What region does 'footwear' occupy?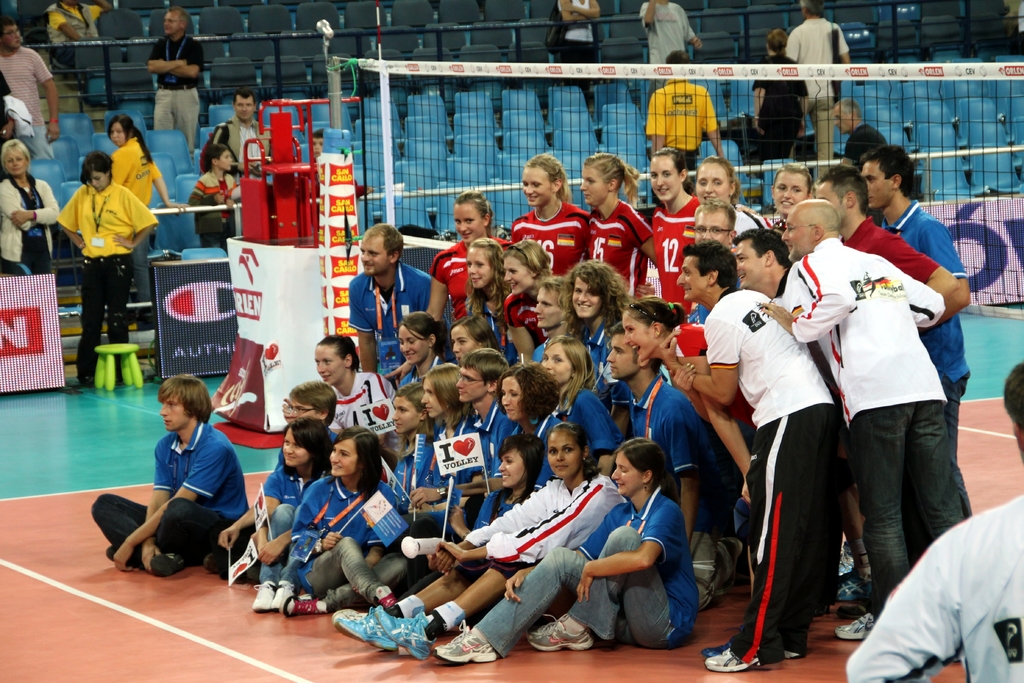
region(836, 550, 866, 578).
